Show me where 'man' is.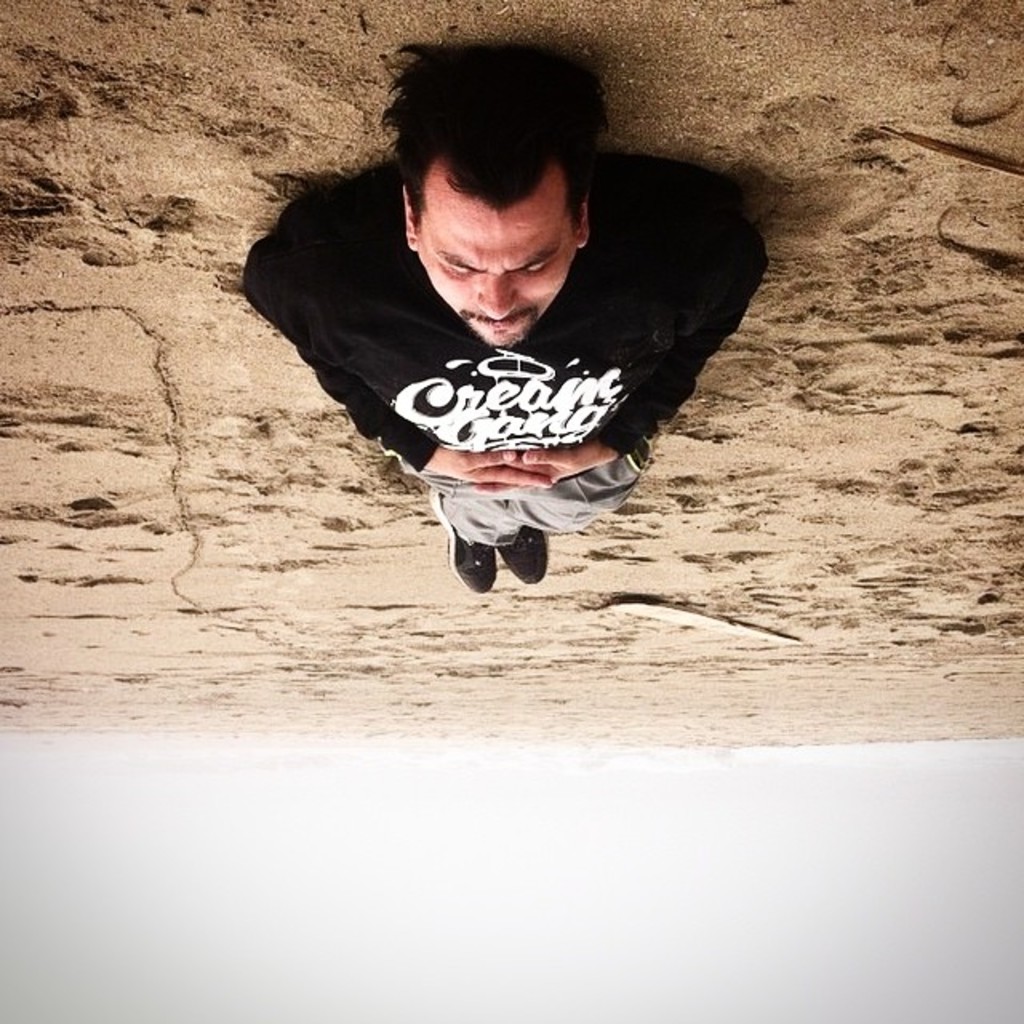
'man' is at 234 32 782 597.
